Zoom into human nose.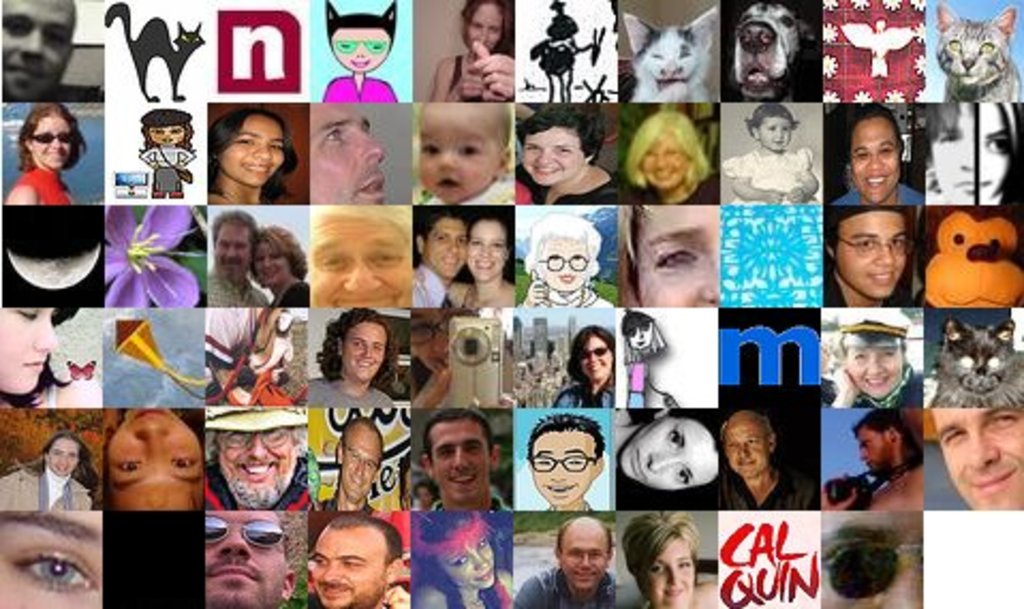
Zoom target: l=669, t=564, r=682, b=588.
